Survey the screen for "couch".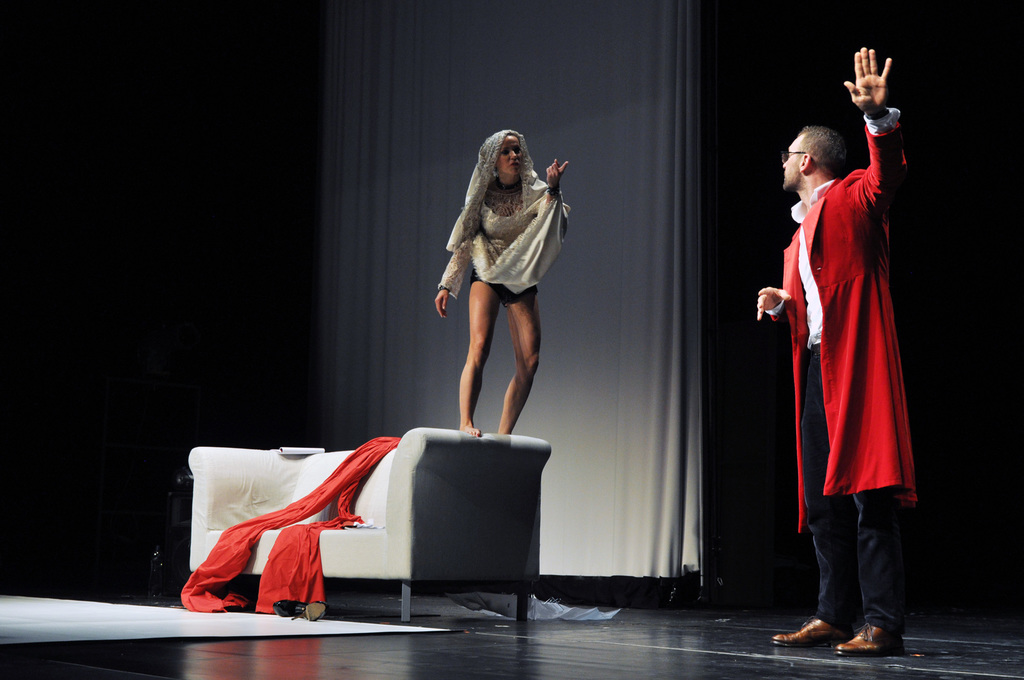
Survey found: 139/422/562/644.
